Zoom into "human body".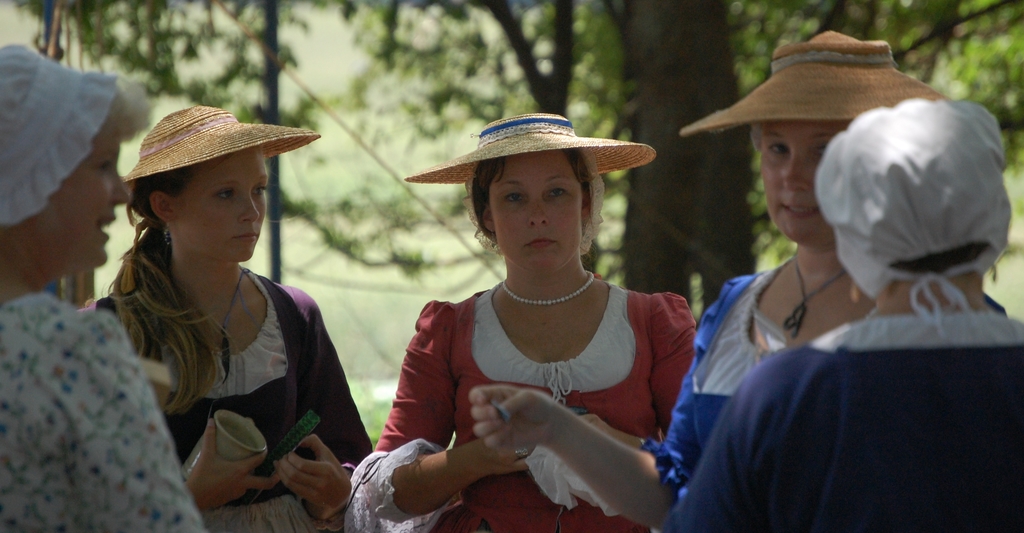
Zoom target: x1=646, y1=94, x2=1019, y2=528.
